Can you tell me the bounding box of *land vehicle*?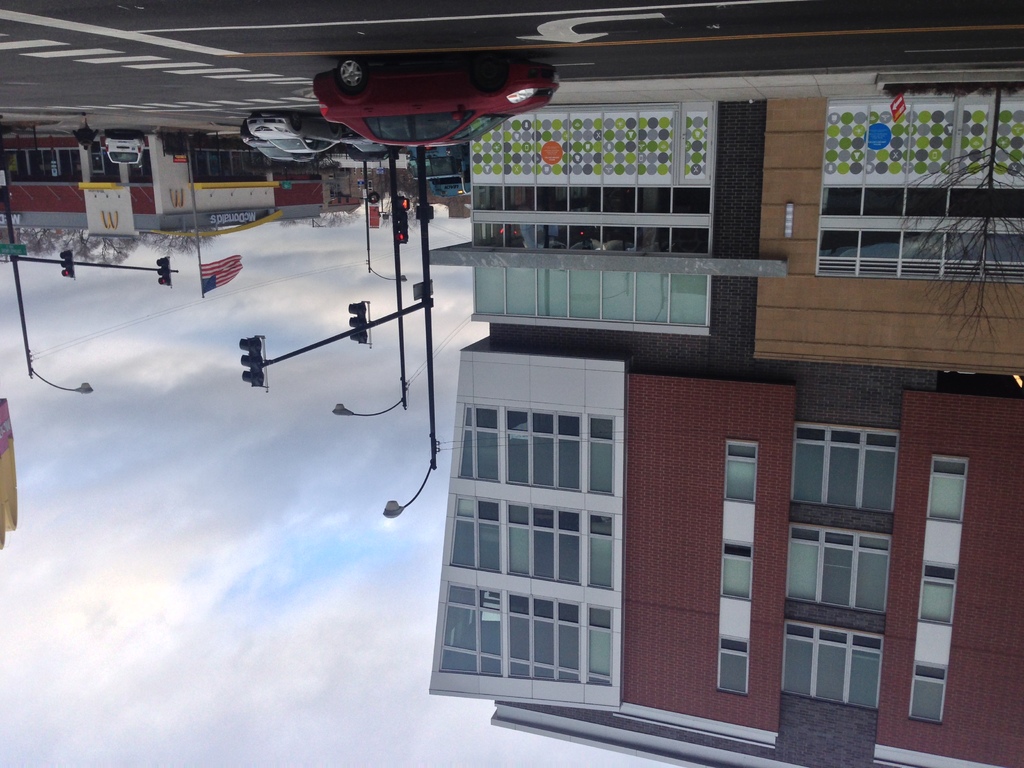
335/143/393/167.
